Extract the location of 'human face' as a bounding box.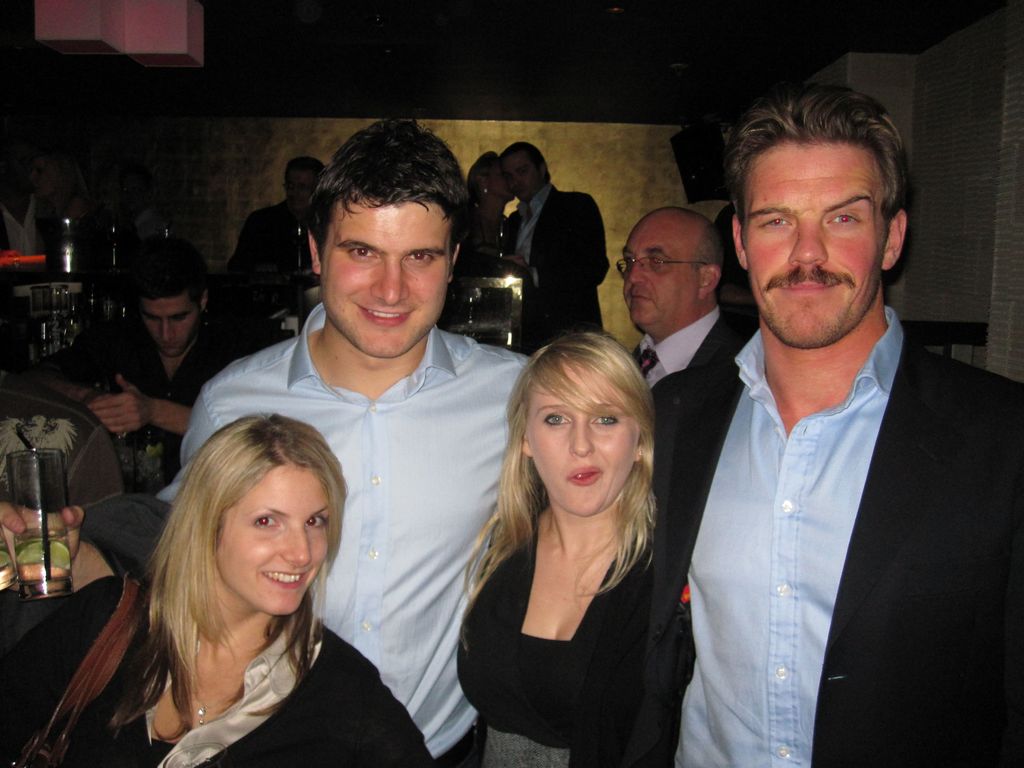
{"left": 289, "top": 167, "right": 338, "bottom": 223}.
